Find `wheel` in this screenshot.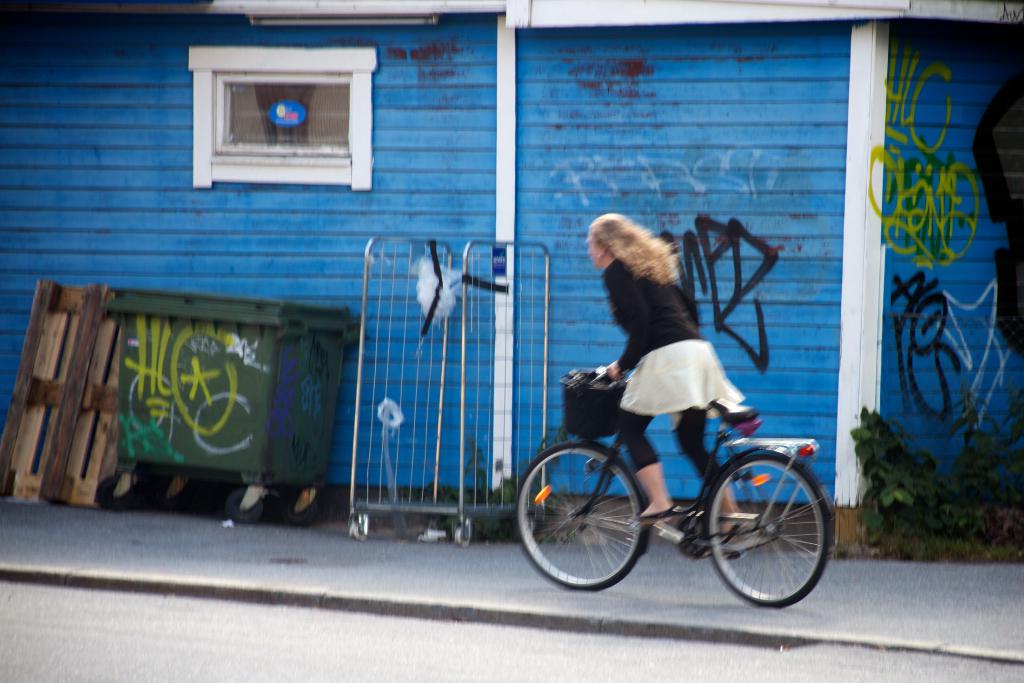
The bounding box for `wheel` is crop(515, 445, 639, 594).
